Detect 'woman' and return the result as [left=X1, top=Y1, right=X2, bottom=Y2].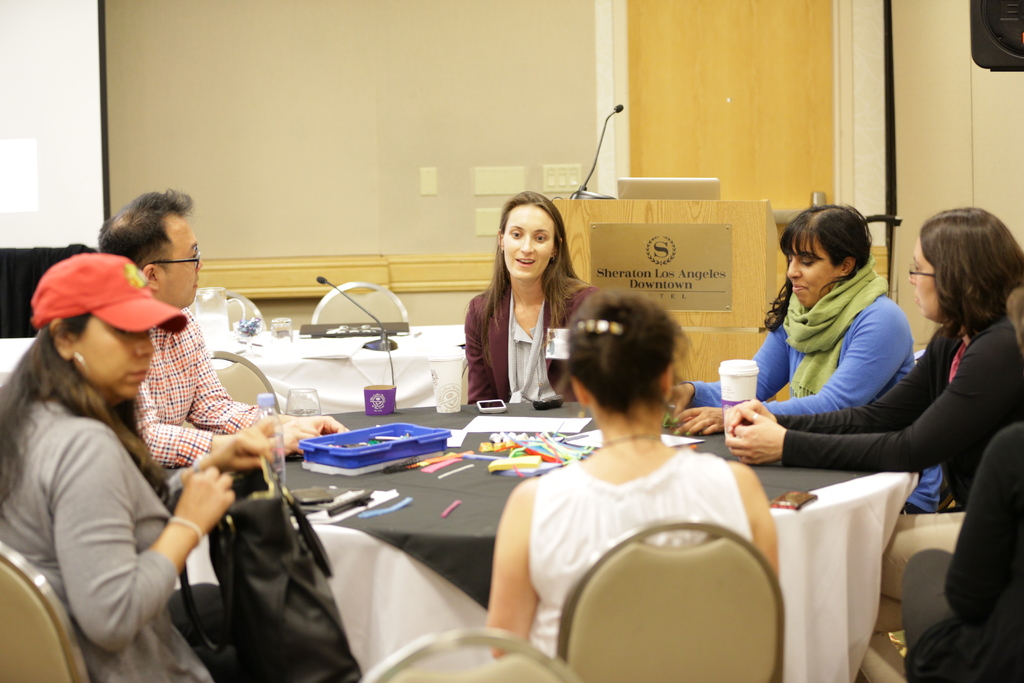
[left=0, top=255, right=269, bottom=682].
